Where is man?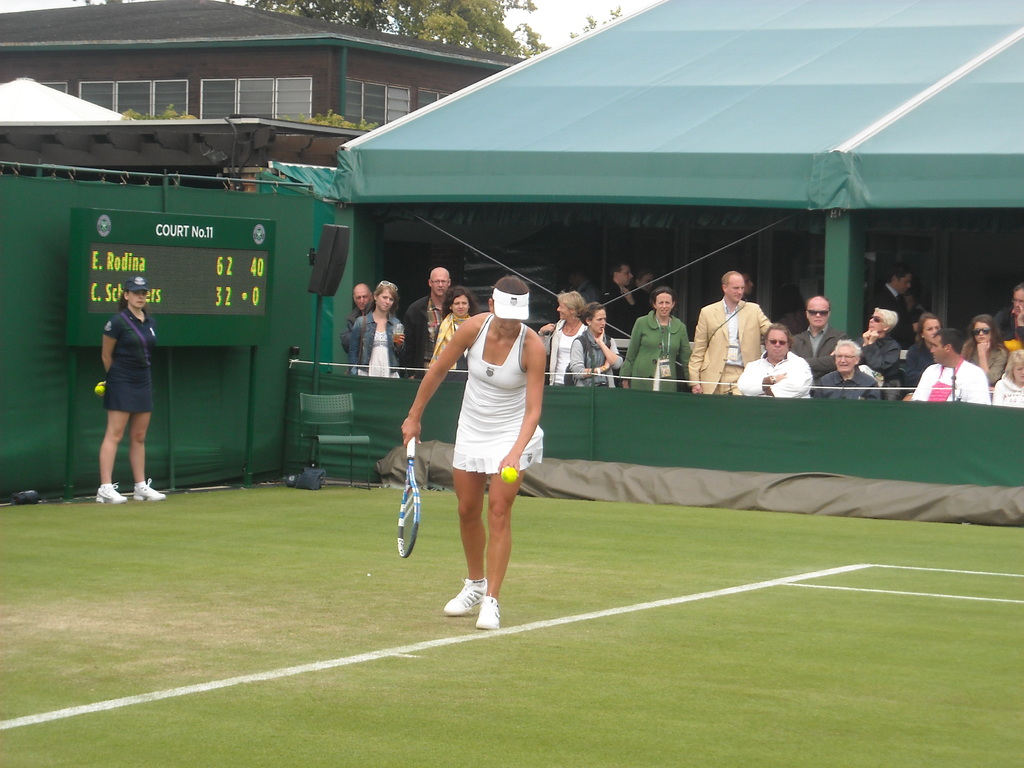
<box>998,273,1023,357</box>.
